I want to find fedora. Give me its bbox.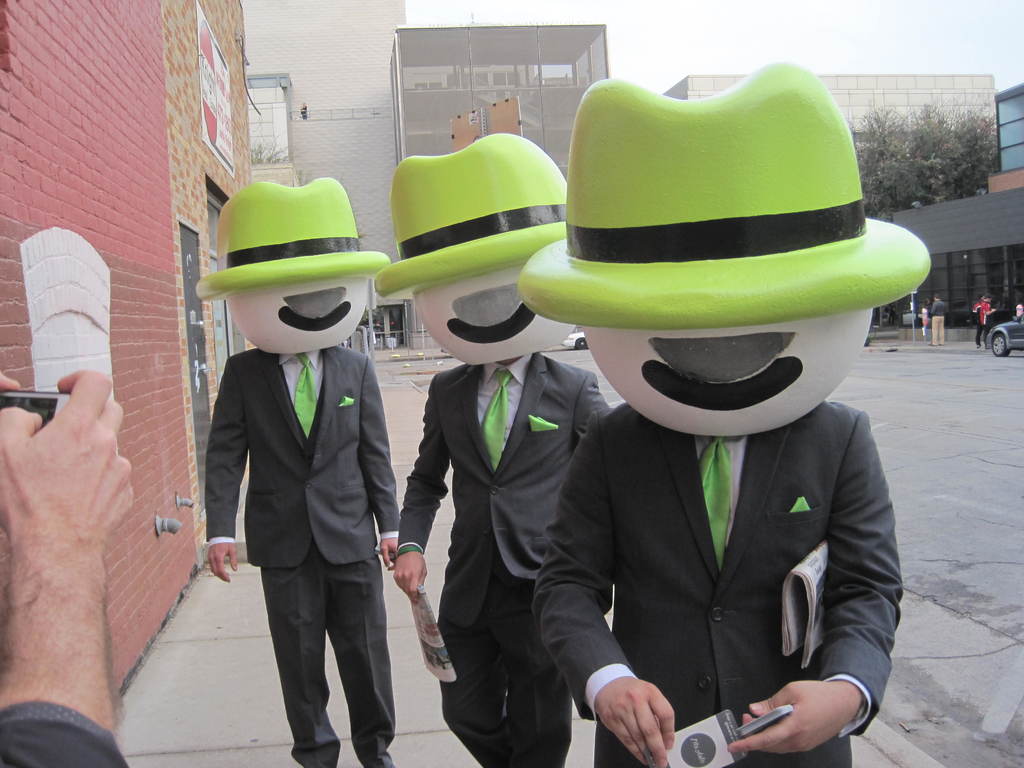
<region>192, 180, 394, 297</region>.
